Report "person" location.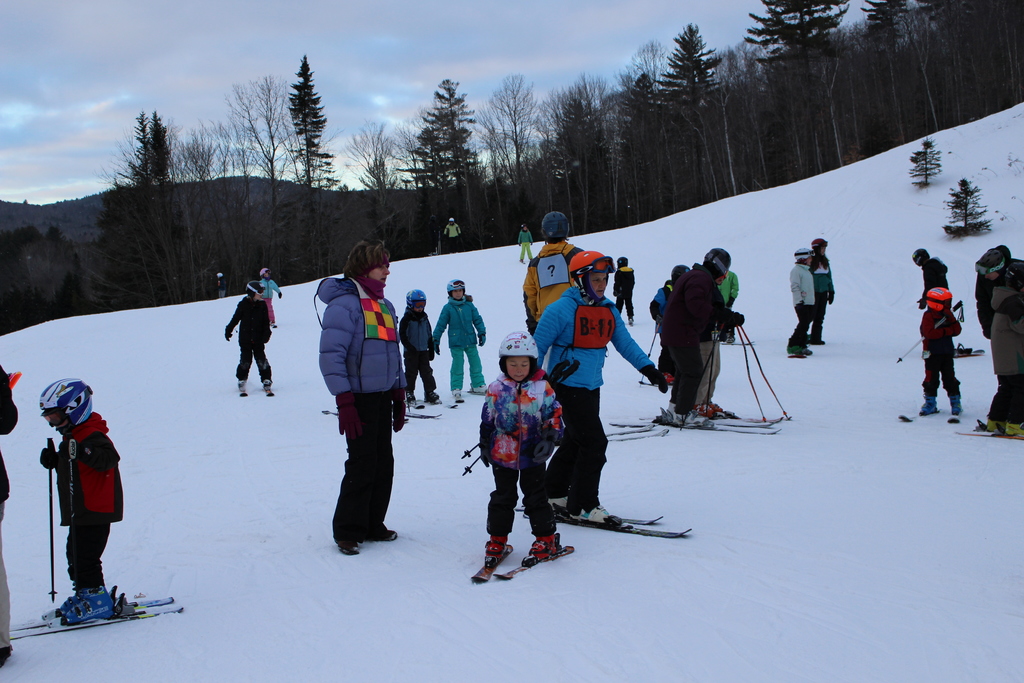
Report: locate(986, 261, 1023, 433).
